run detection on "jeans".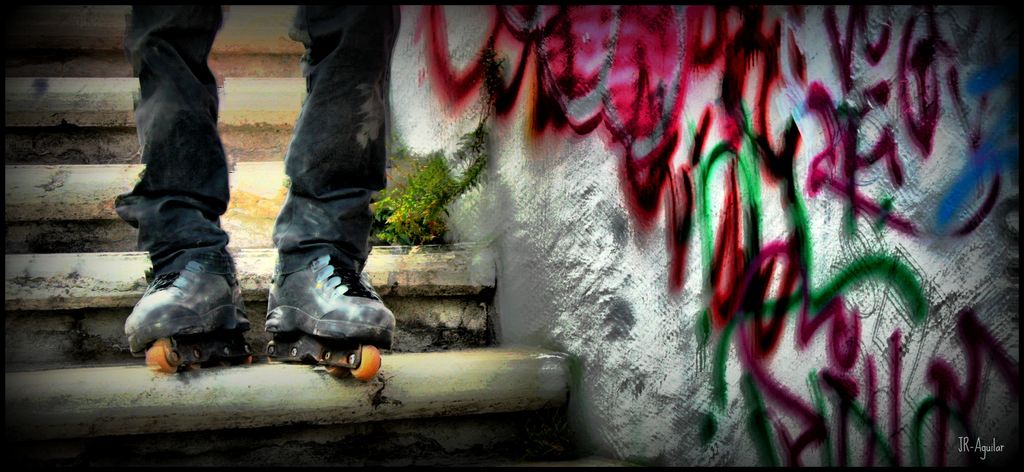
Result: {"left": 115, "top": 1, "right": 396, "bottom": 261}.
